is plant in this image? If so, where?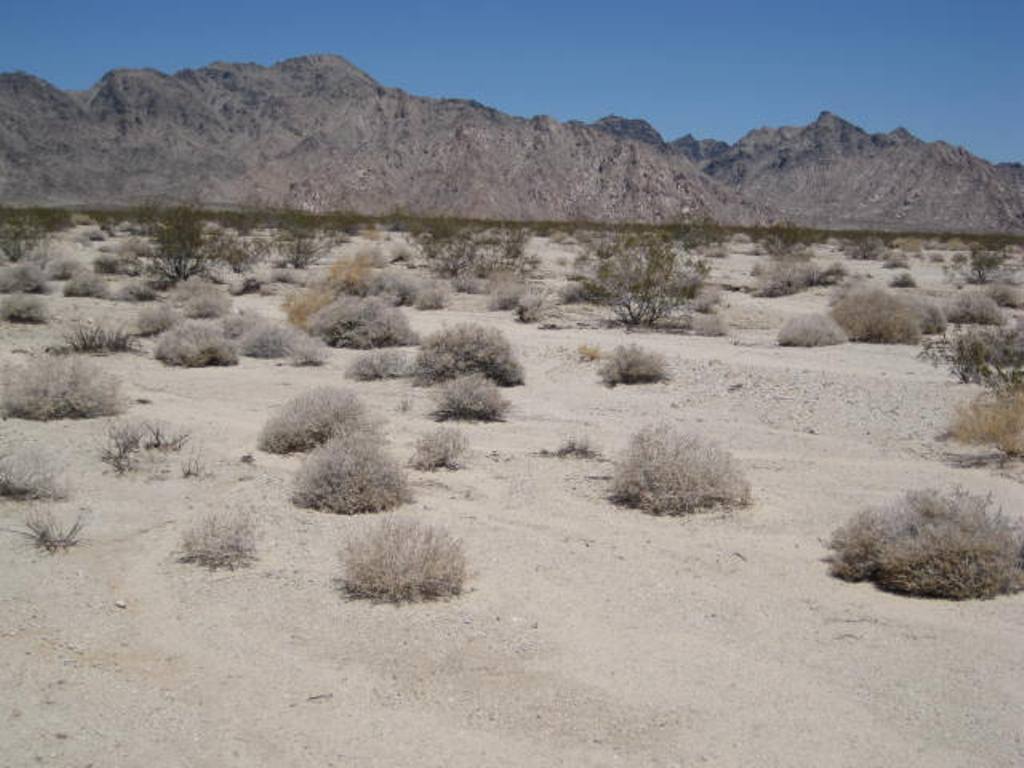
Yes, at (x1=415, y1=307, x2=529, y2=392).
